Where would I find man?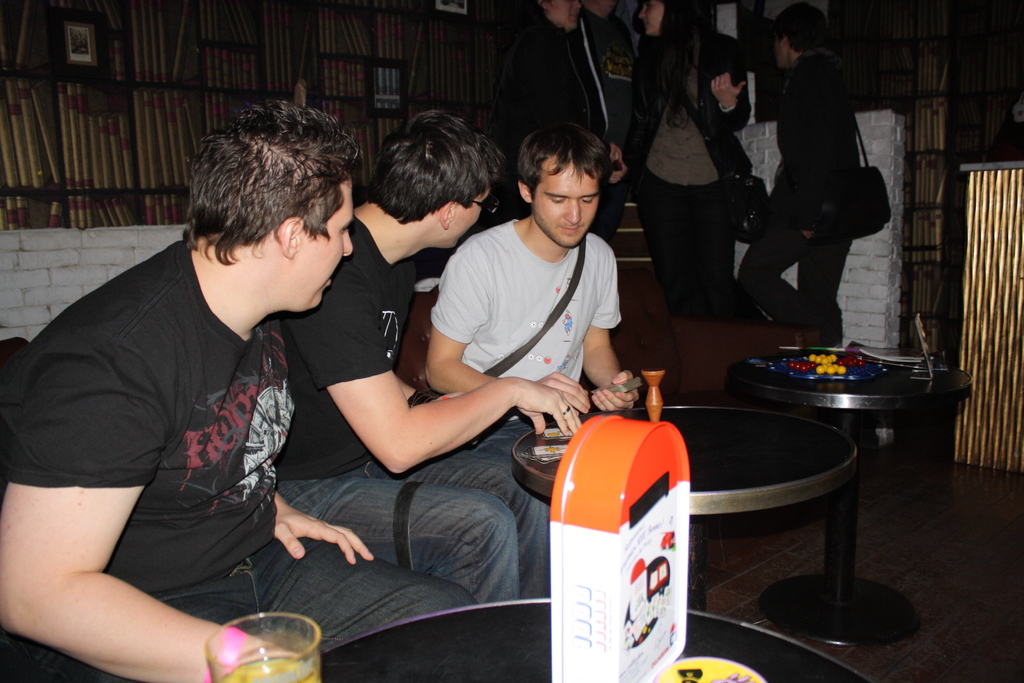
At 425:126:649:421.
